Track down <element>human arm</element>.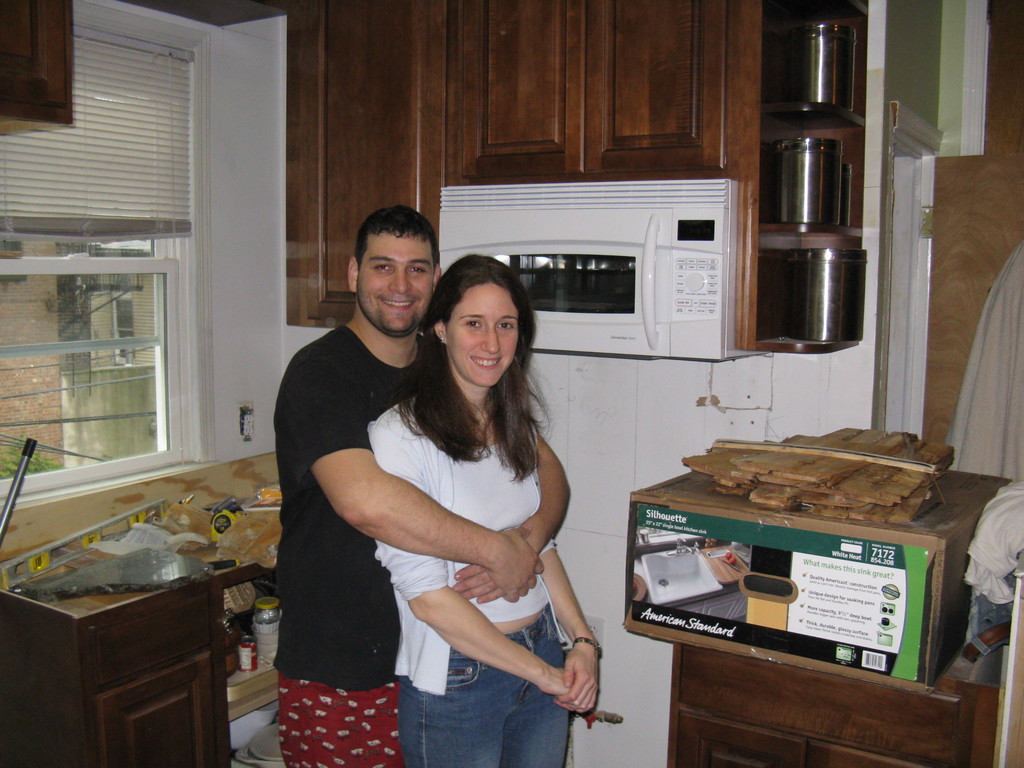
Tracked to [532,536,609,722].
